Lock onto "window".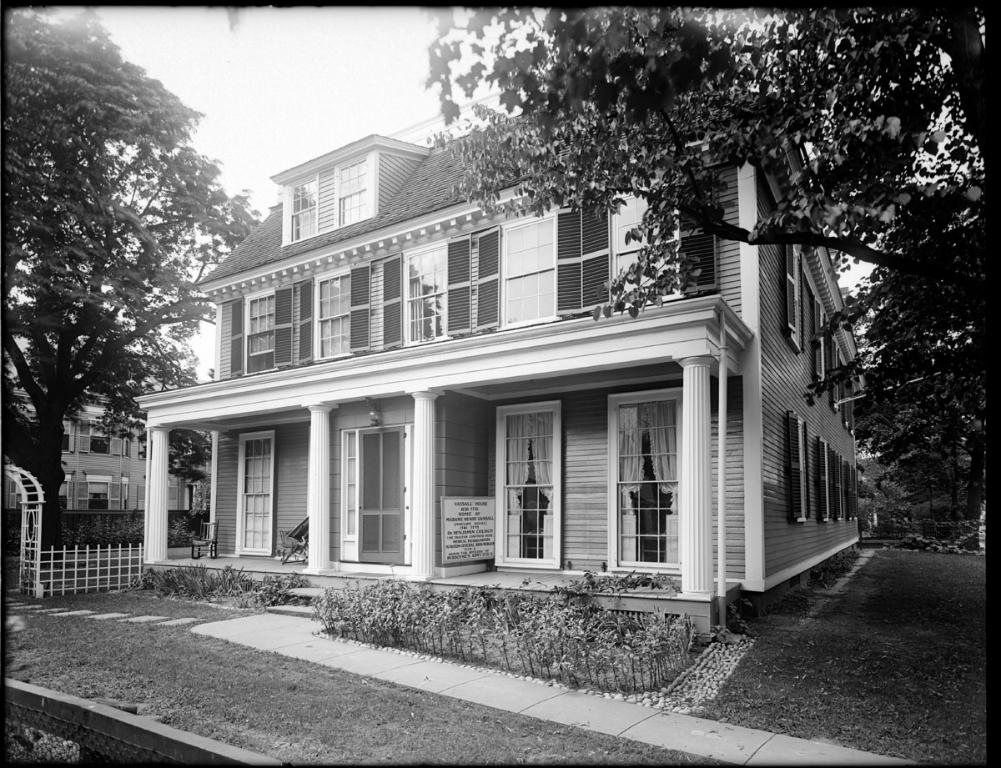
Locked: pyautogui.locateOnScreen(848, 409, 854, 438).
